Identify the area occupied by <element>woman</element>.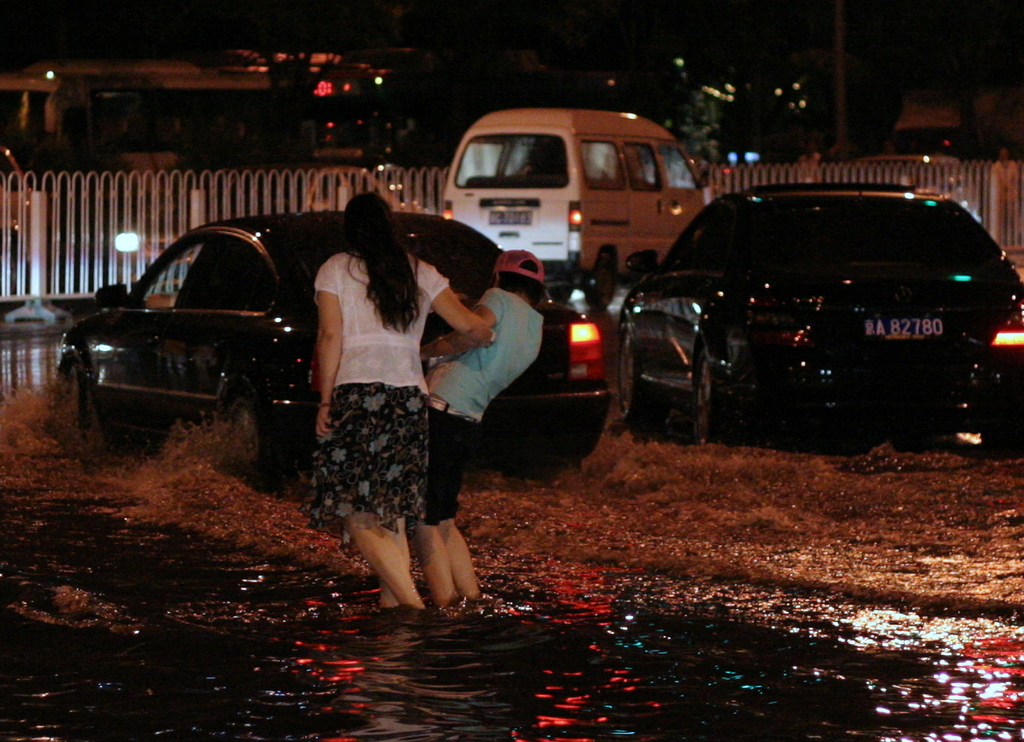
Area: detection(284, 183, 477, 634).
